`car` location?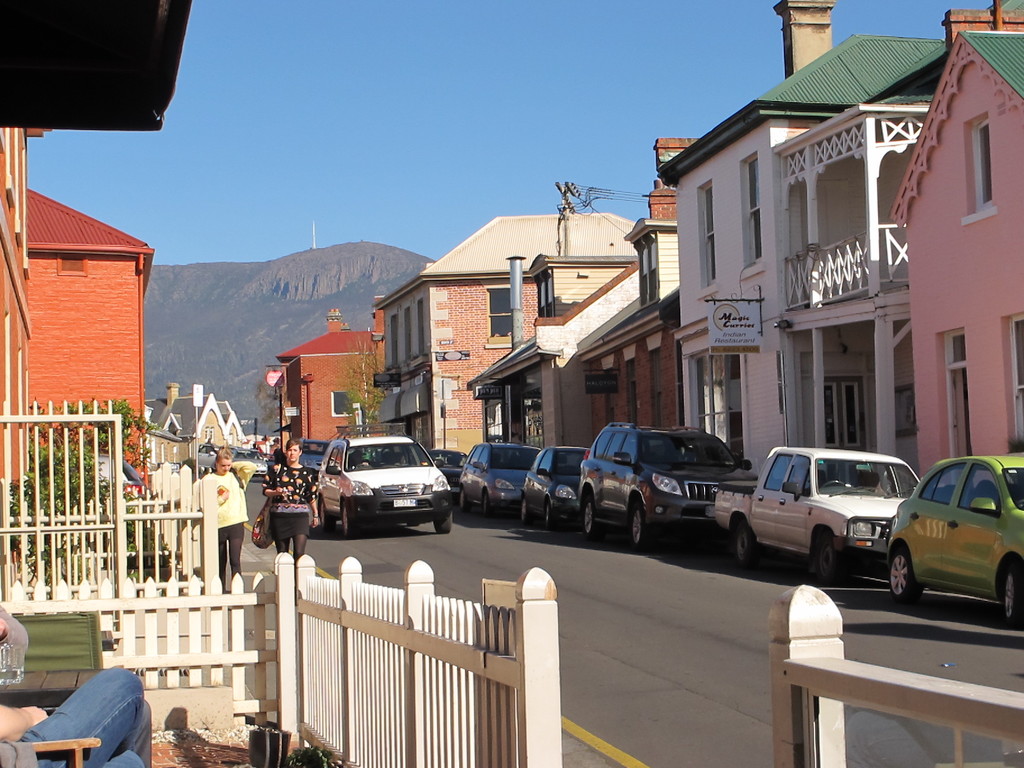
Rect(232, 449, 268, 476)
